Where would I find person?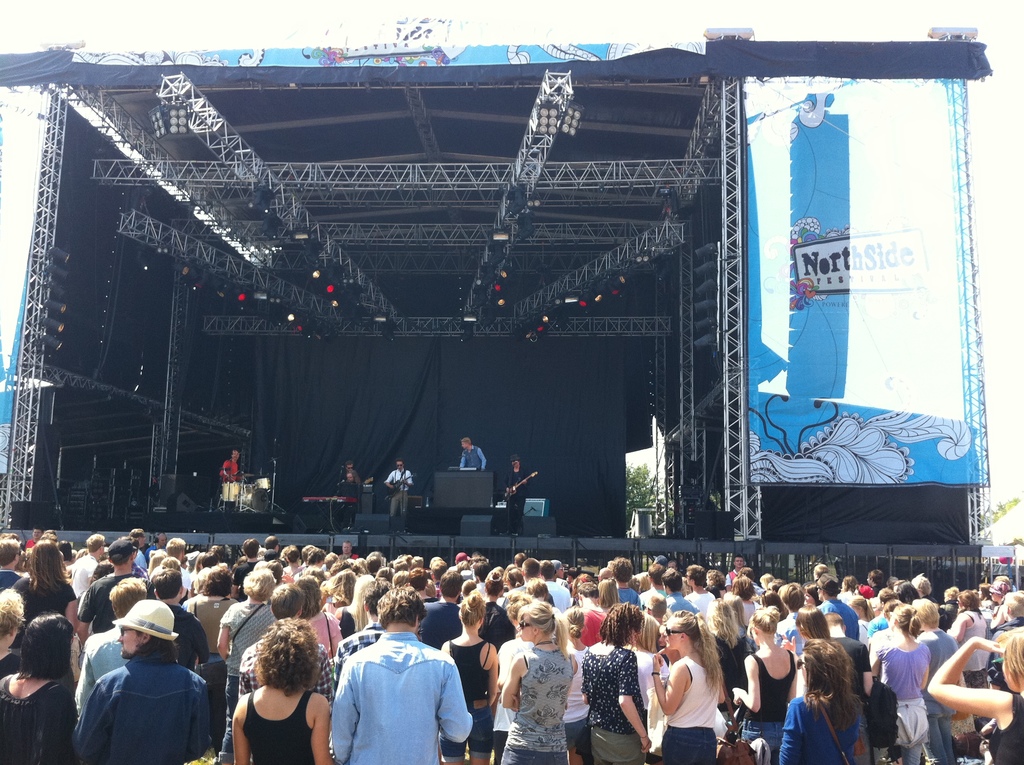
At (333,460,360,498).
